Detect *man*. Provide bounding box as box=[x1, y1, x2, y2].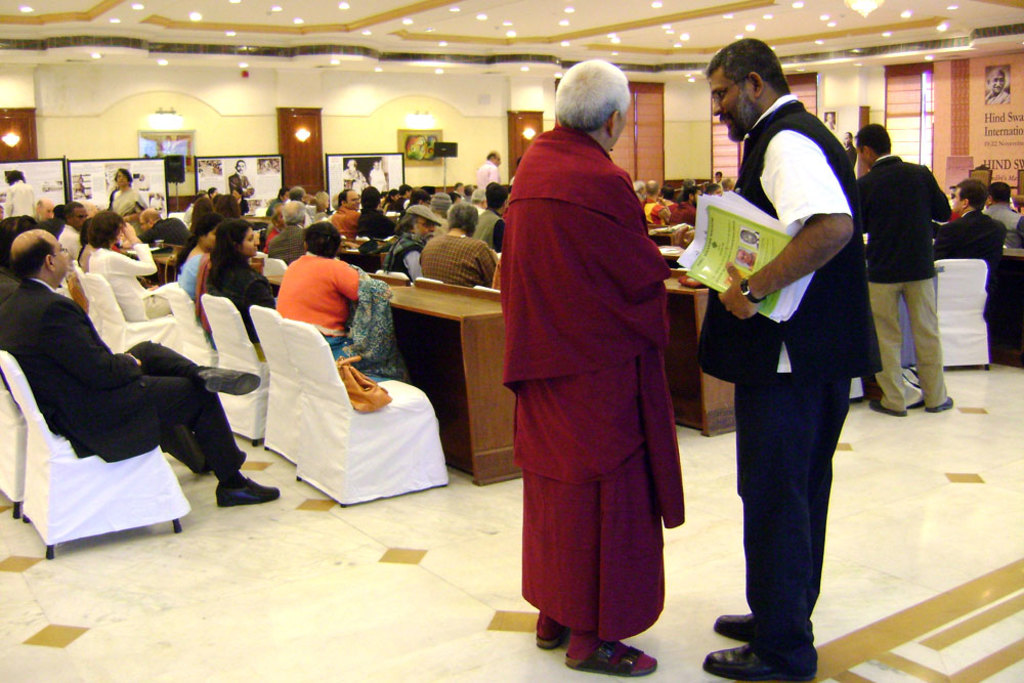
box=[142, 204, 190, 238].
